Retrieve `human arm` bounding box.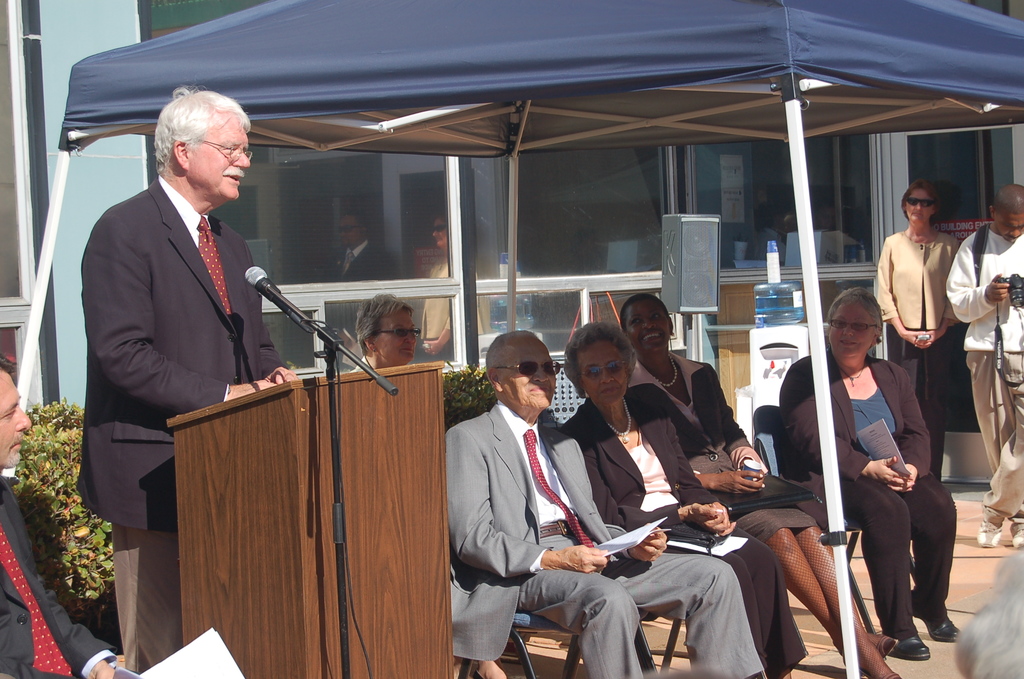
Bounding box: crop(897, 377, 934, 485).
